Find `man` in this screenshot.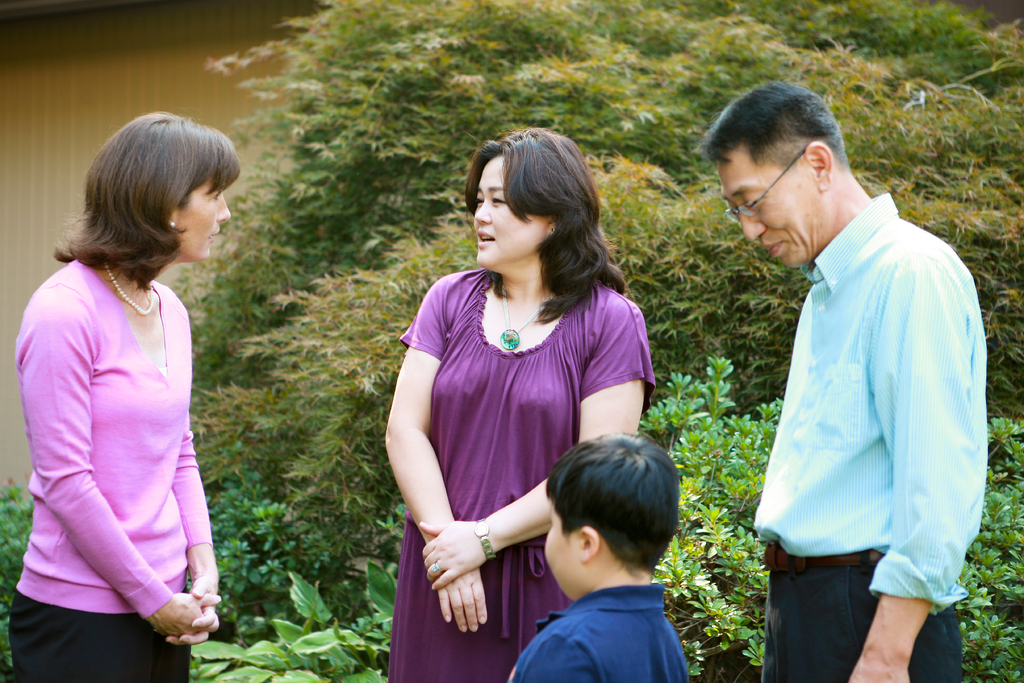
The bounding box for `man` is bbox(722, 88, 994, 666).
